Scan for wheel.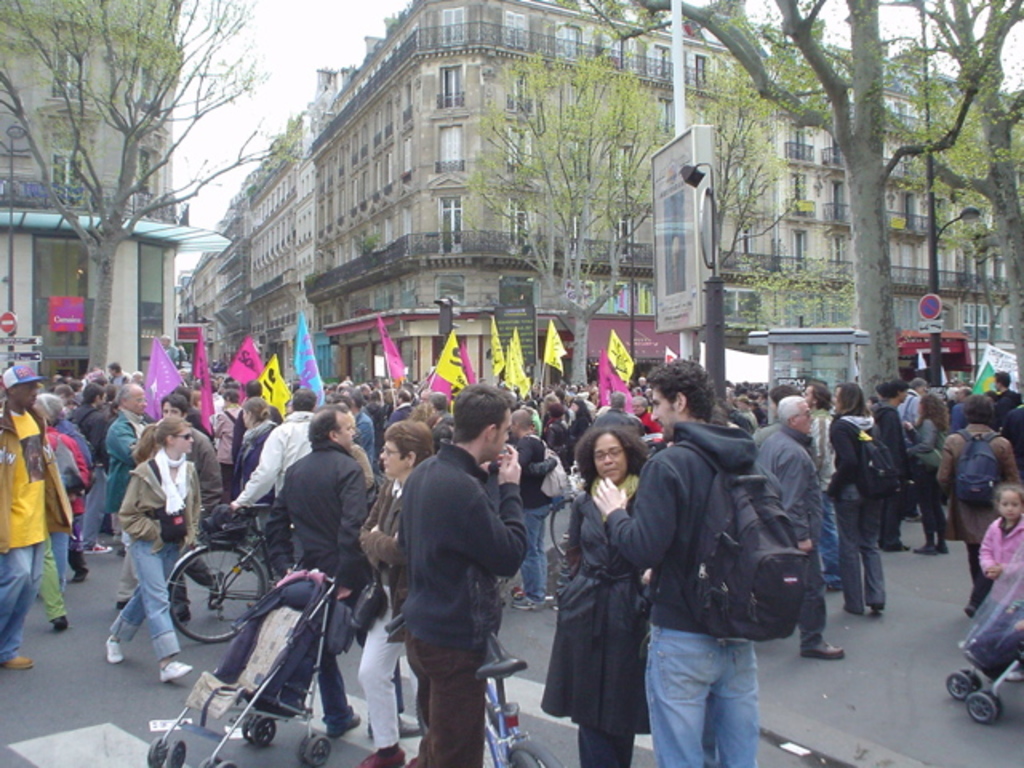
Scan result: <bbox>546, 488, 581, 560</bbox>.
